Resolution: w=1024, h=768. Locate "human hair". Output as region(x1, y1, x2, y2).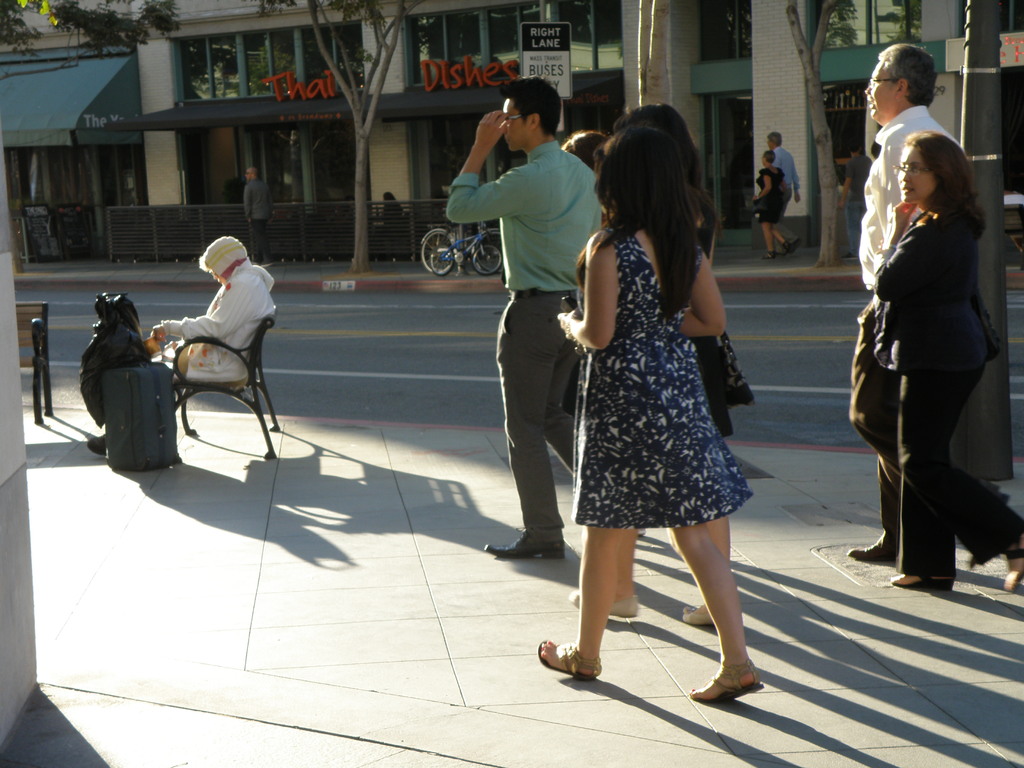
region(241, 168, 255, 176).
